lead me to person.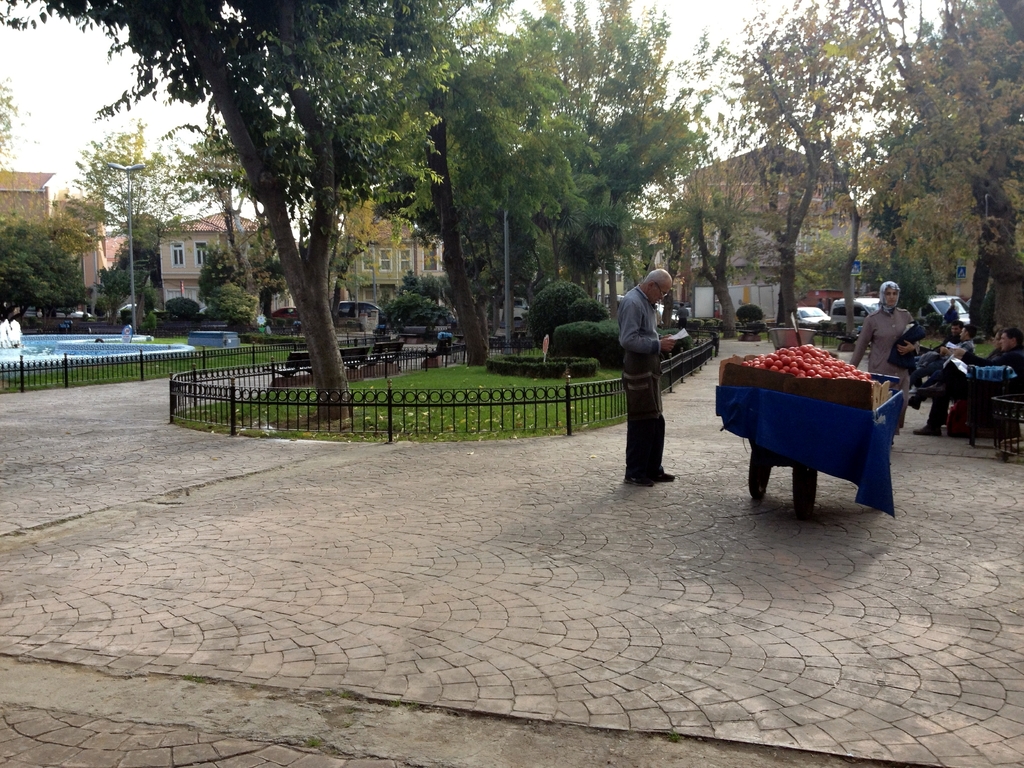
Lead to 848,282,916,466.
